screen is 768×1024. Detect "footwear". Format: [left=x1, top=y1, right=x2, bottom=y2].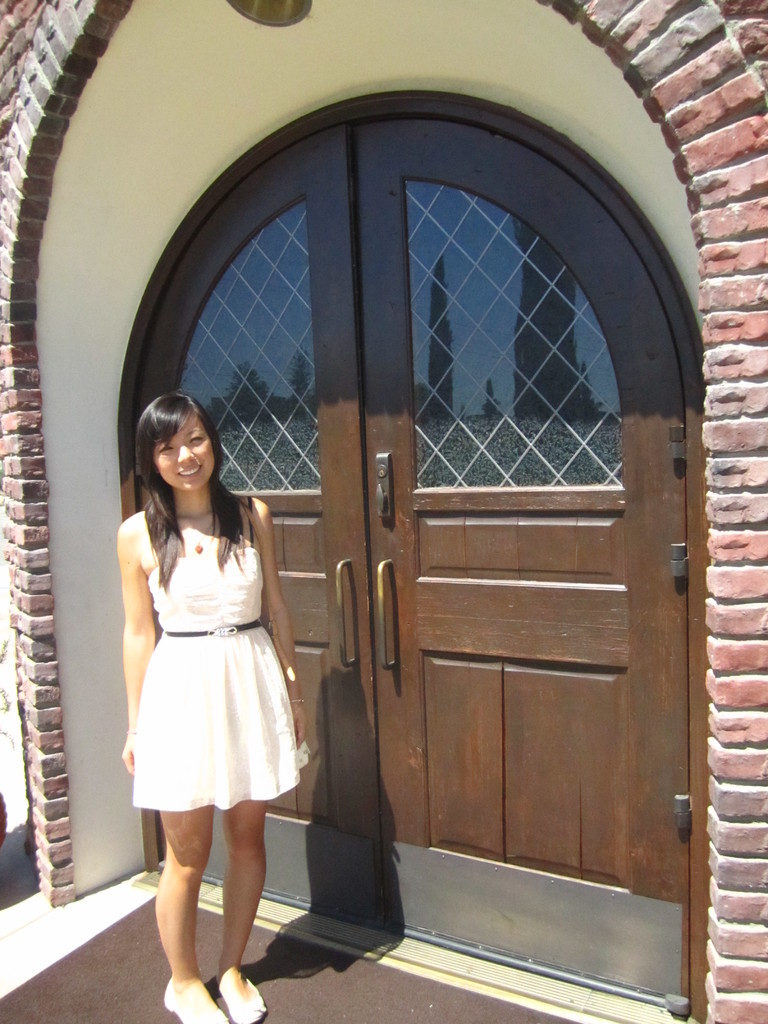
[left=162, top=973, right=228, bottom=1023].
